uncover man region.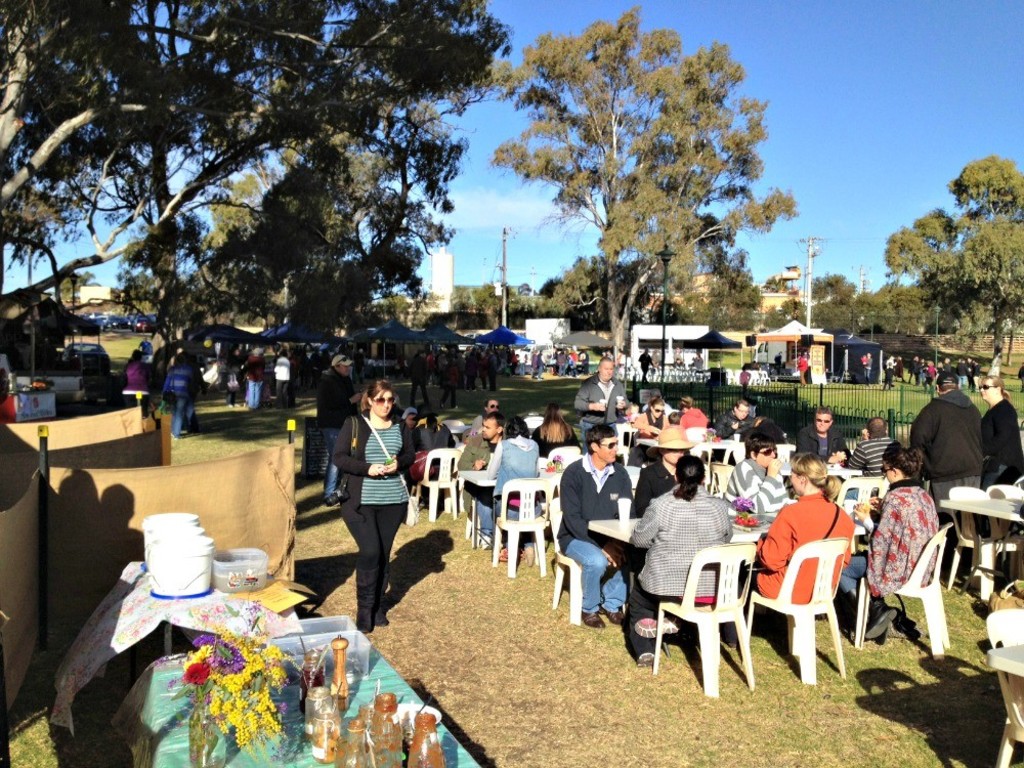
Uncovered: pyautogui.locateOnScreen(138, 333, 155, 353).
